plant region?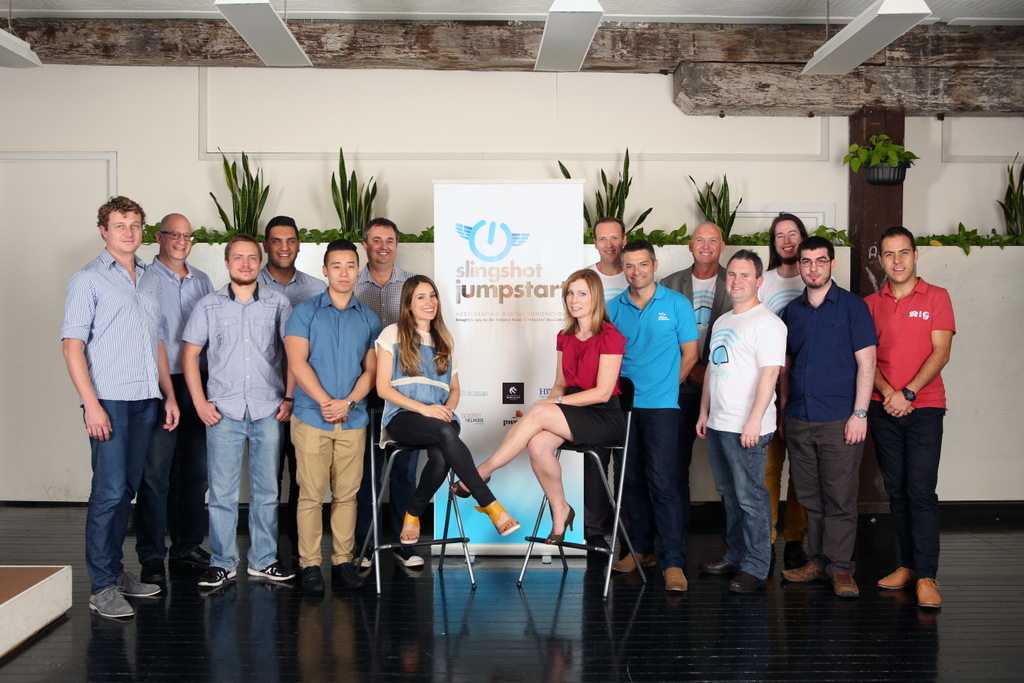
l=324, t=140, r=379, b=232
